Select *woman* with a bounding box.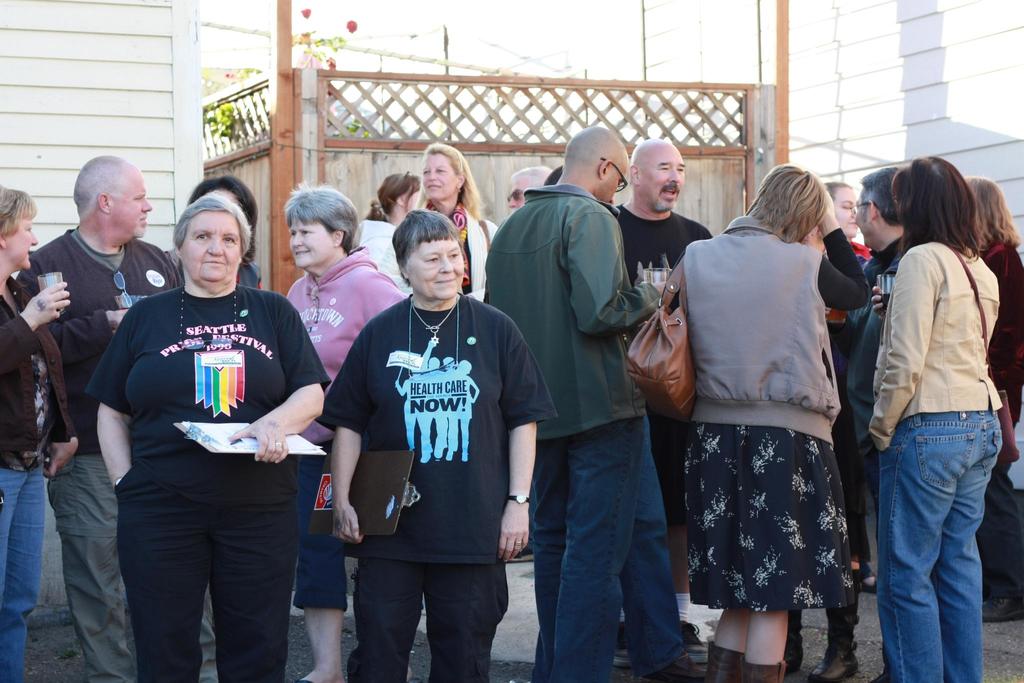
{"left": 315, "top": 210, "right": 561, "bottom": 682}.
